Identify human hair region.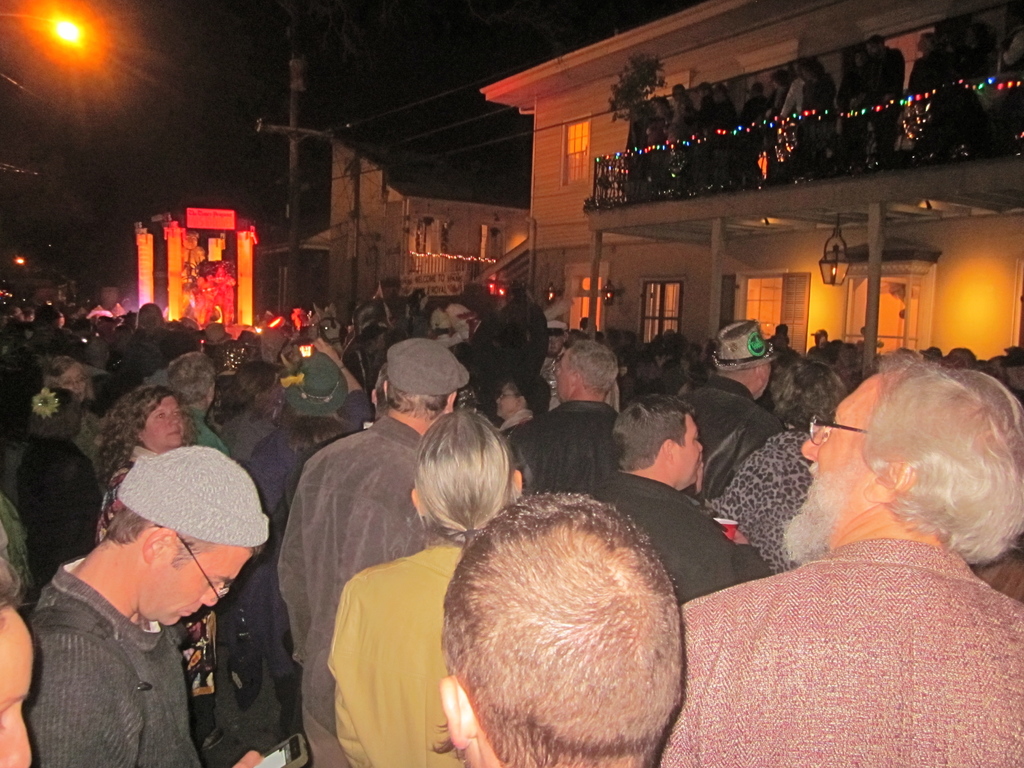
Region: <box>0,553,25,605</box>.
